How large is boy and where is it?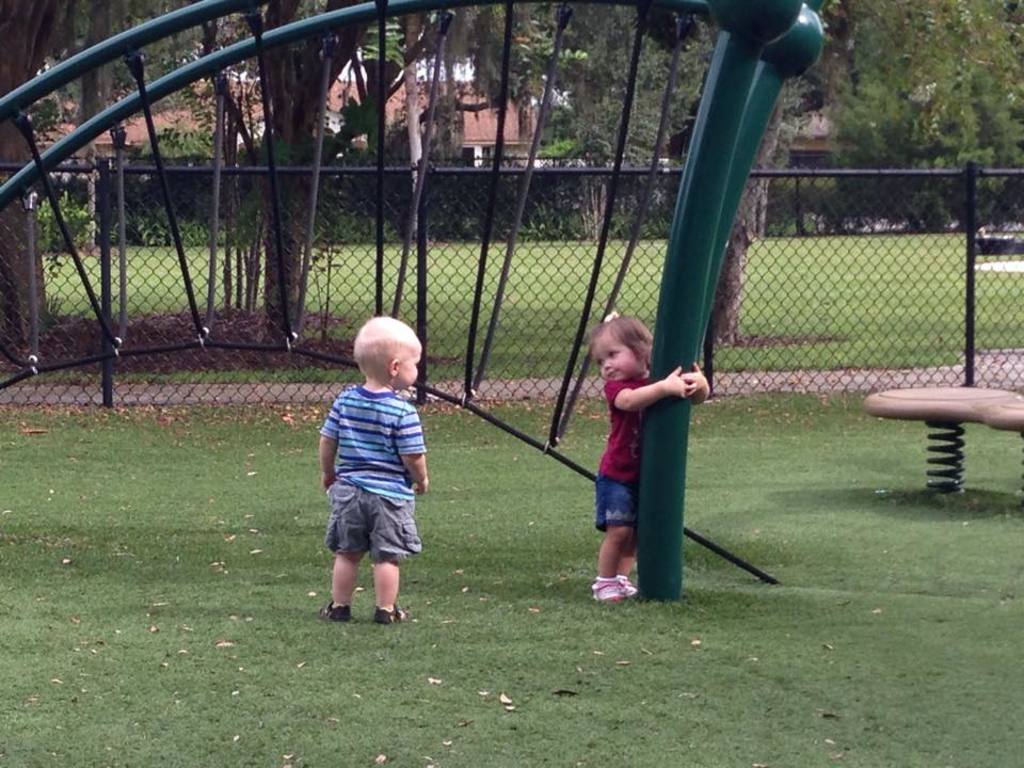
Bounding box: (317, 317, 431, 629).
